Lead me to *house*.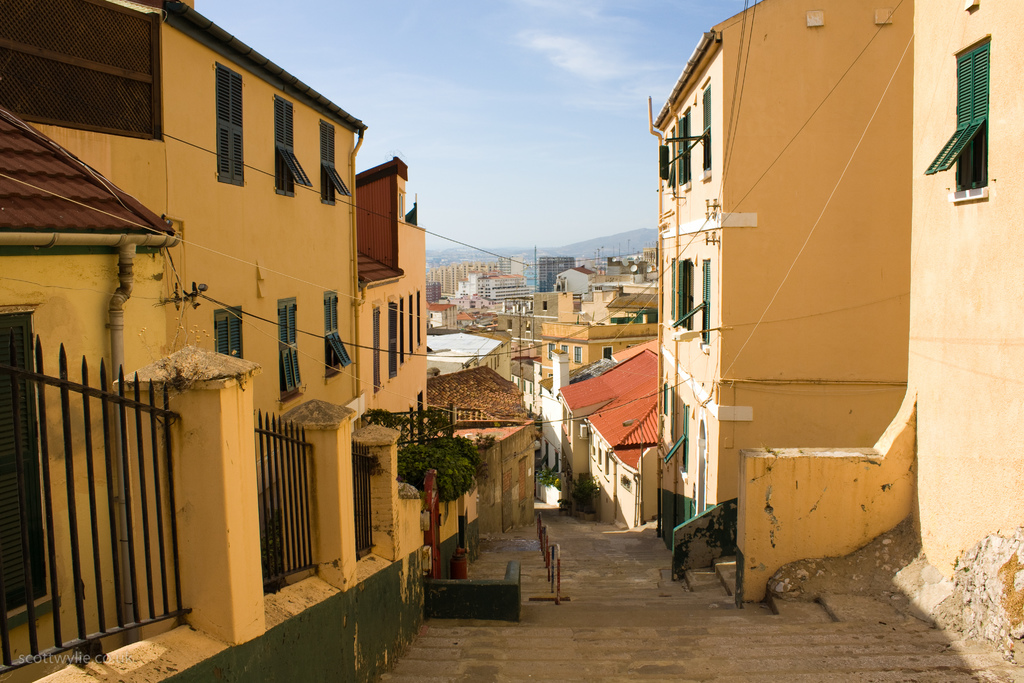
Lead to detection(0, 0, 475, 682).
